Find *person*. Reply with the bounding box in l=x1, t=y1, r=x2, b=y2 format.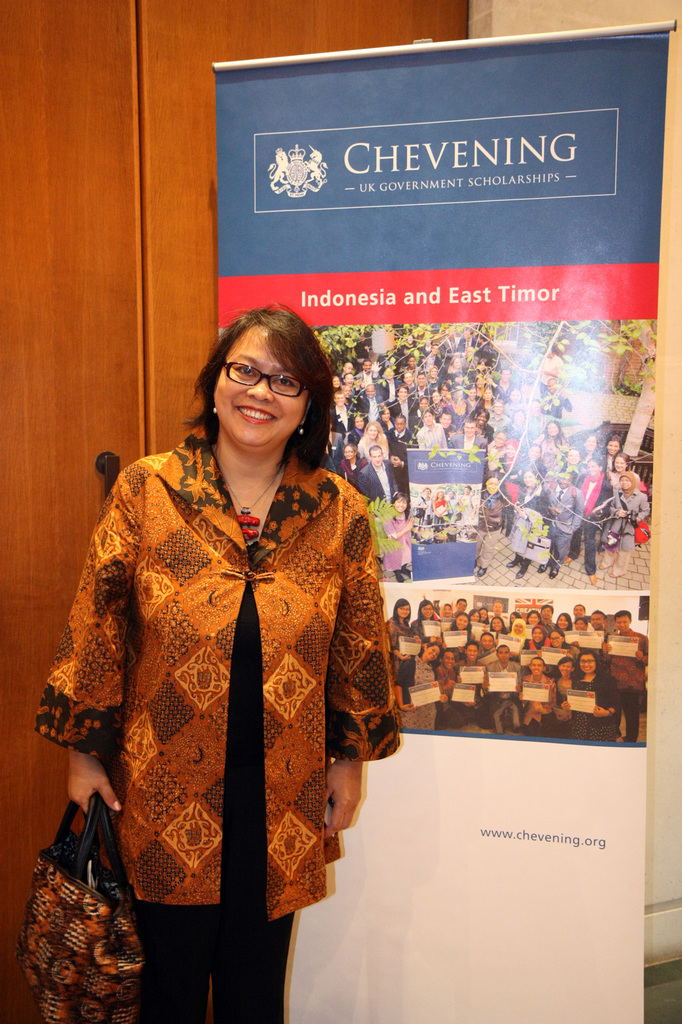
l=509, t=618, r=530, b=652.
